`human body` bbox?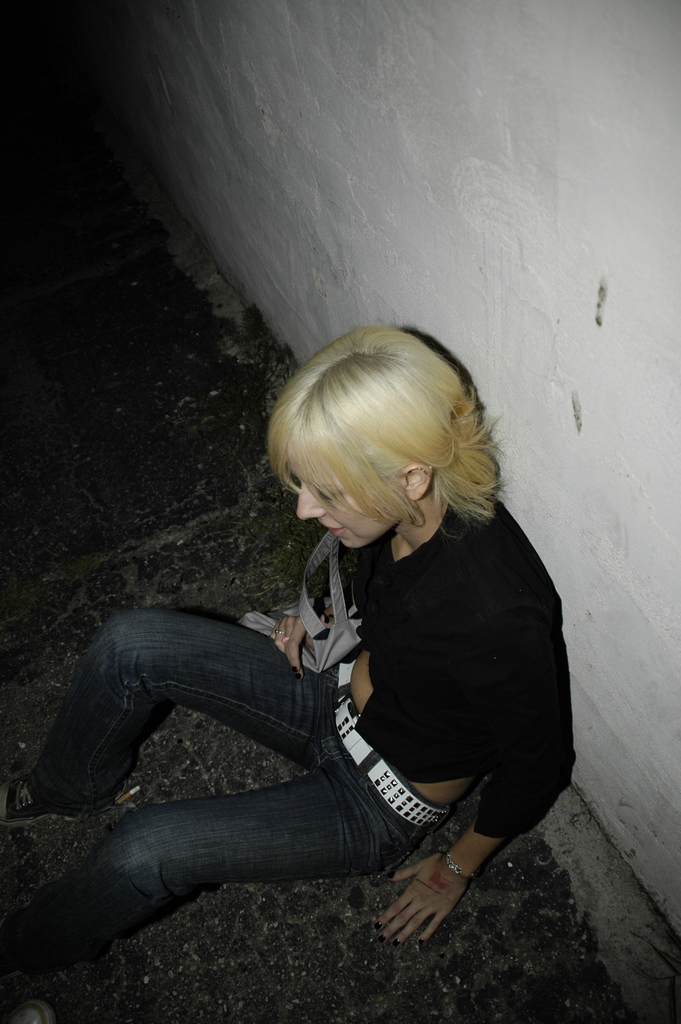
[62, 367, 621, 995]
